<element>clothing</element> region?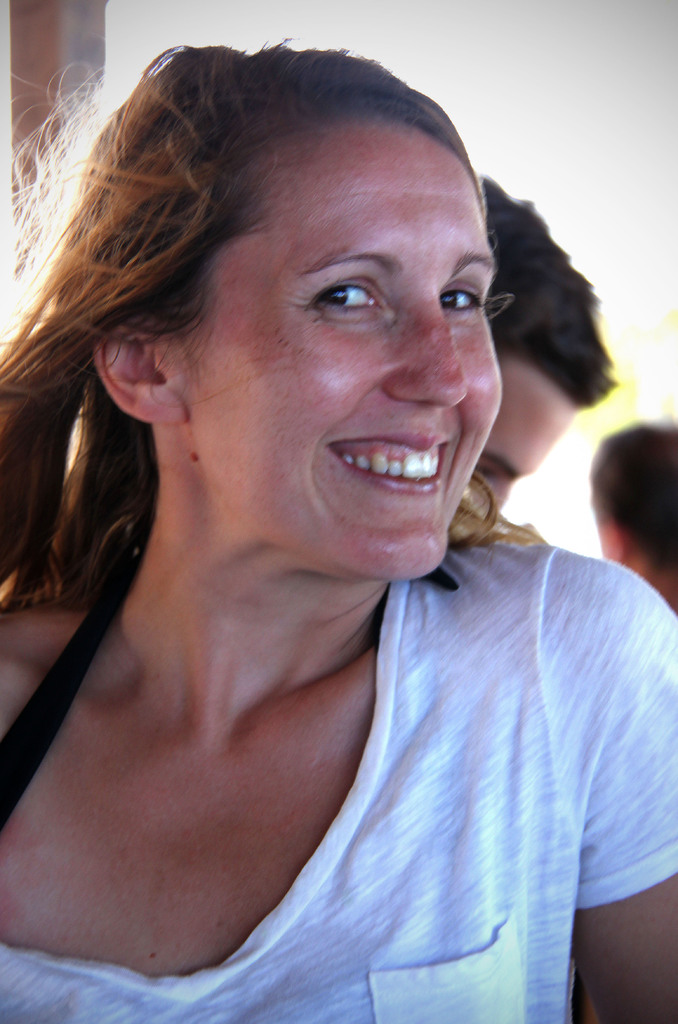
(x1=0, y1=460, x2=677, y2=1023)
